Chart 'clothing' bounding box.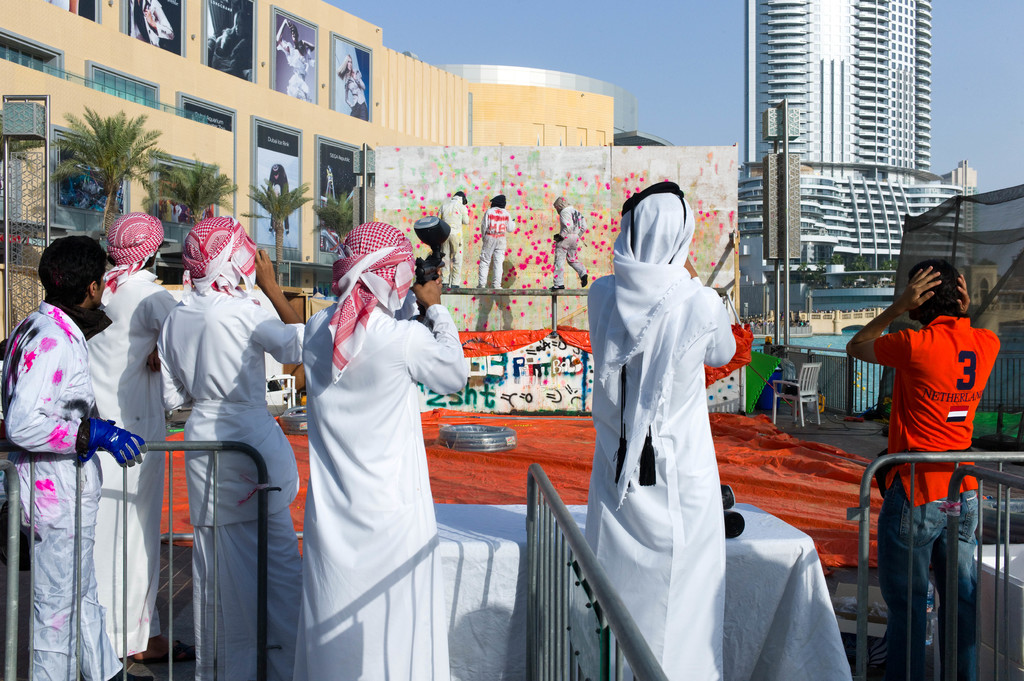
Charted: <region>86, 267, 179, 658</region>.
